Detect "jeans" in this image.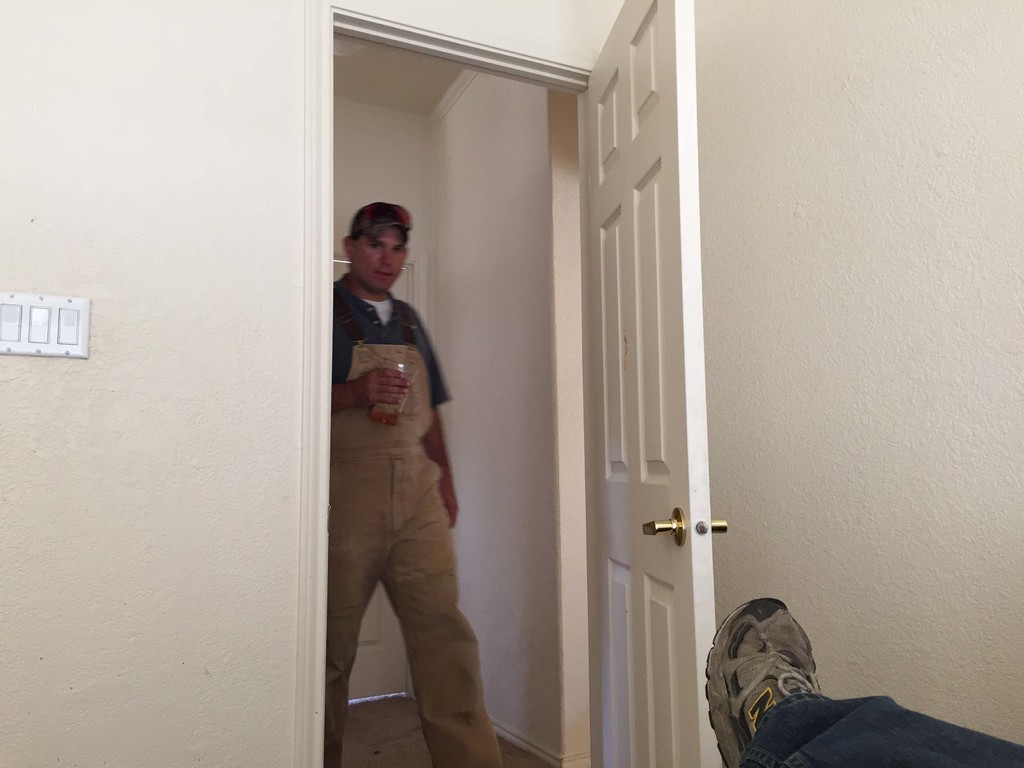
Detection: {"x1": 738, "y1": 693, "x2": 1023, "y2": 767}.
